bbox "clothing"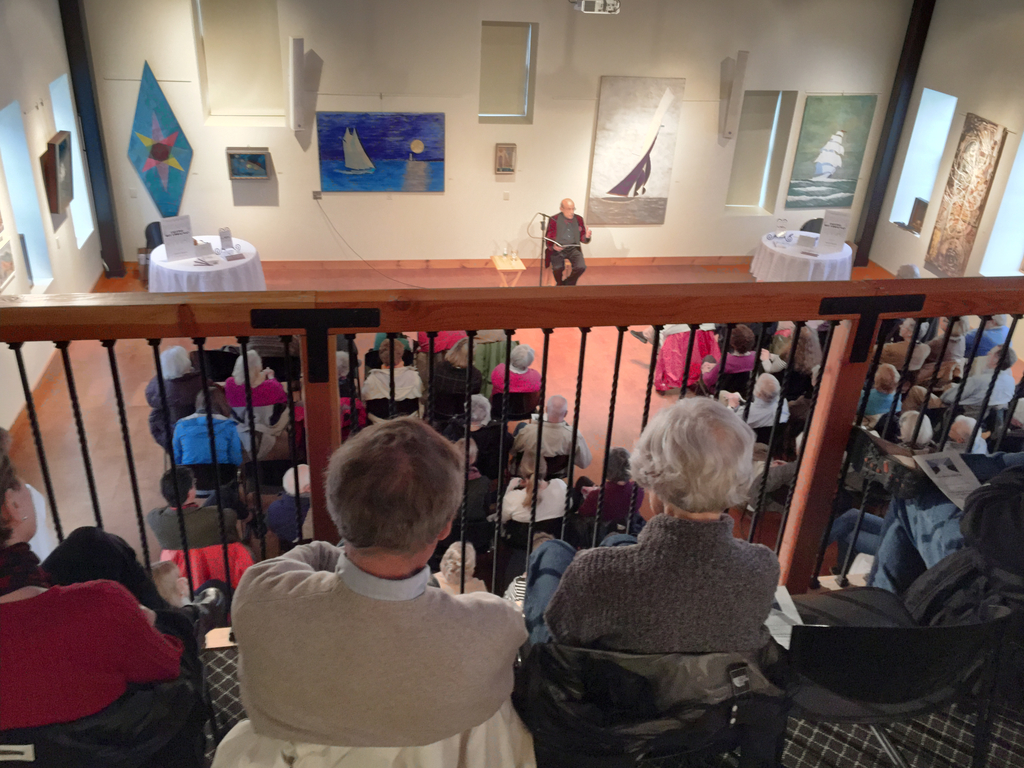
{"left": 511, "top": 429, "right": 595, "bottom": 482}
